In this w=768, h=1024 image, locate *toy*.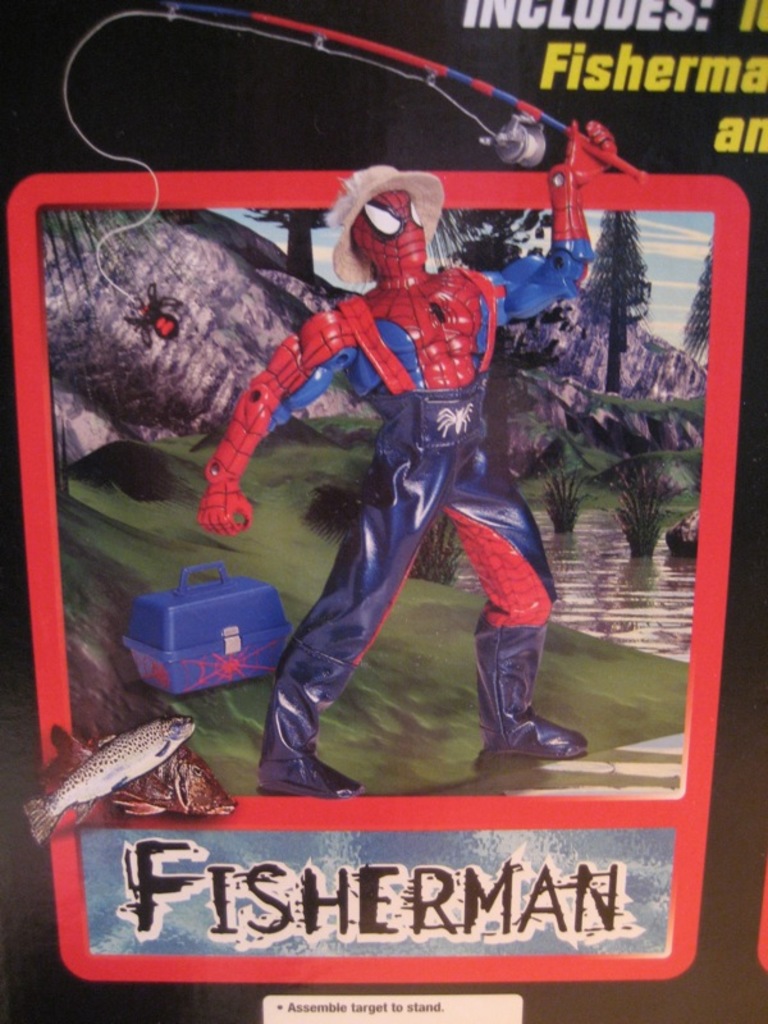
Bounding box: (37,726,237,819).
